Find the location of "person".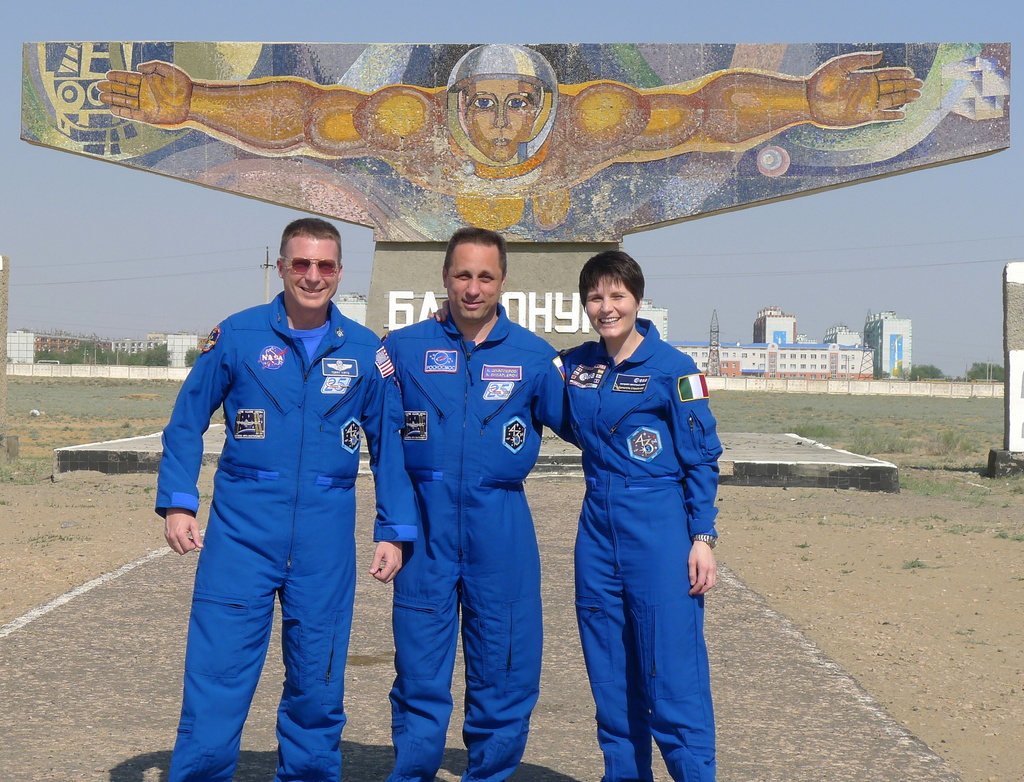
Location: [x1=380, y1=227, x2=583, y2=781].
